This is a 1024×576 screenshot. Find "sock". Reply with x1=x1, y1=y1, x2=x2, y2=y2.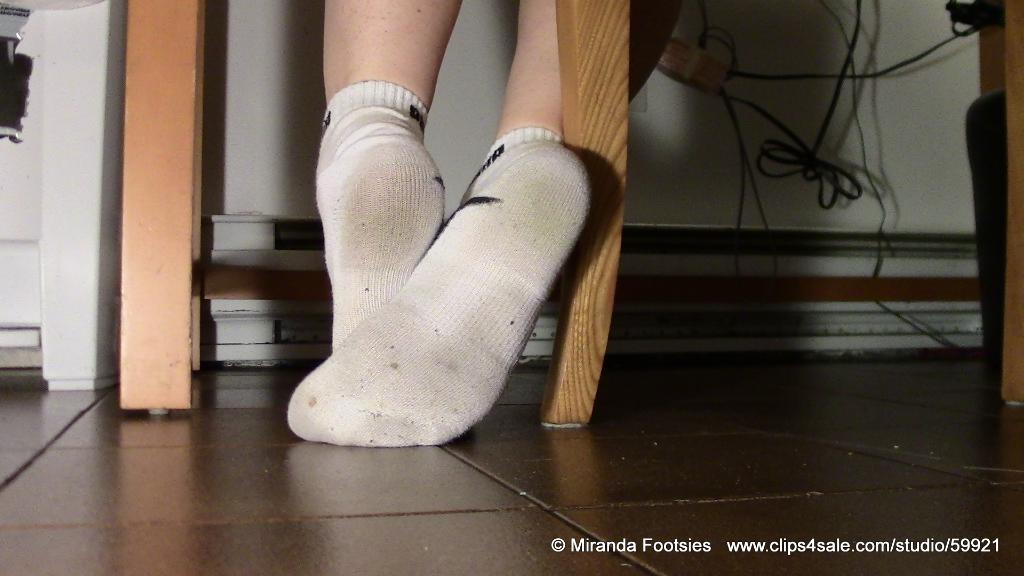
x1=284, y1=123, x2=593, y2=445.
